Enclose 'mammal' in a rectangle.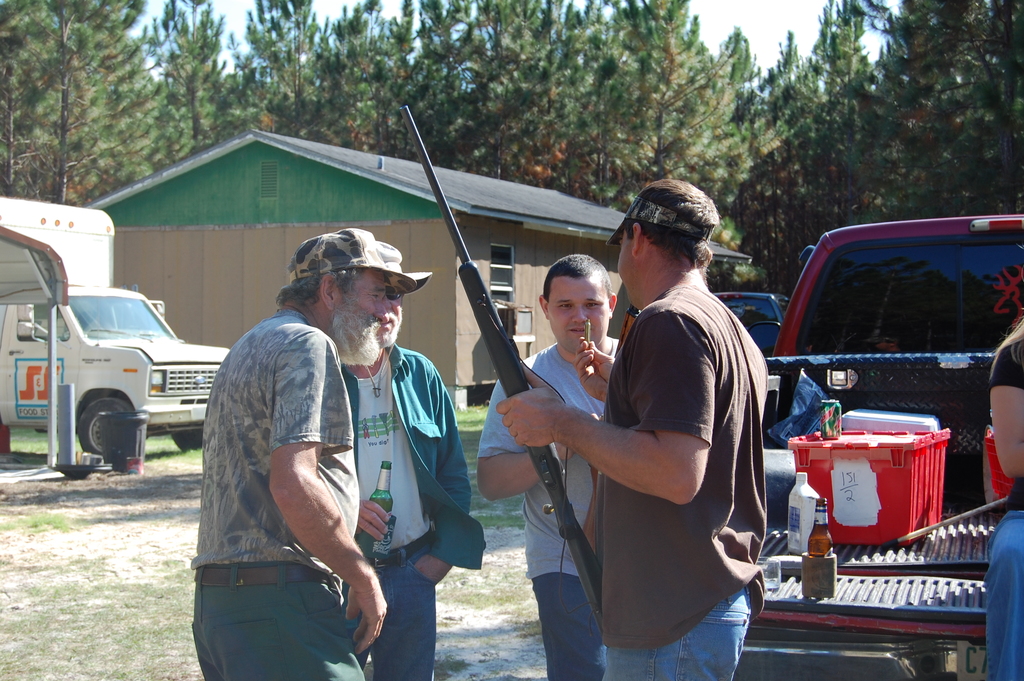
locate(340, 245, 488, 680).
